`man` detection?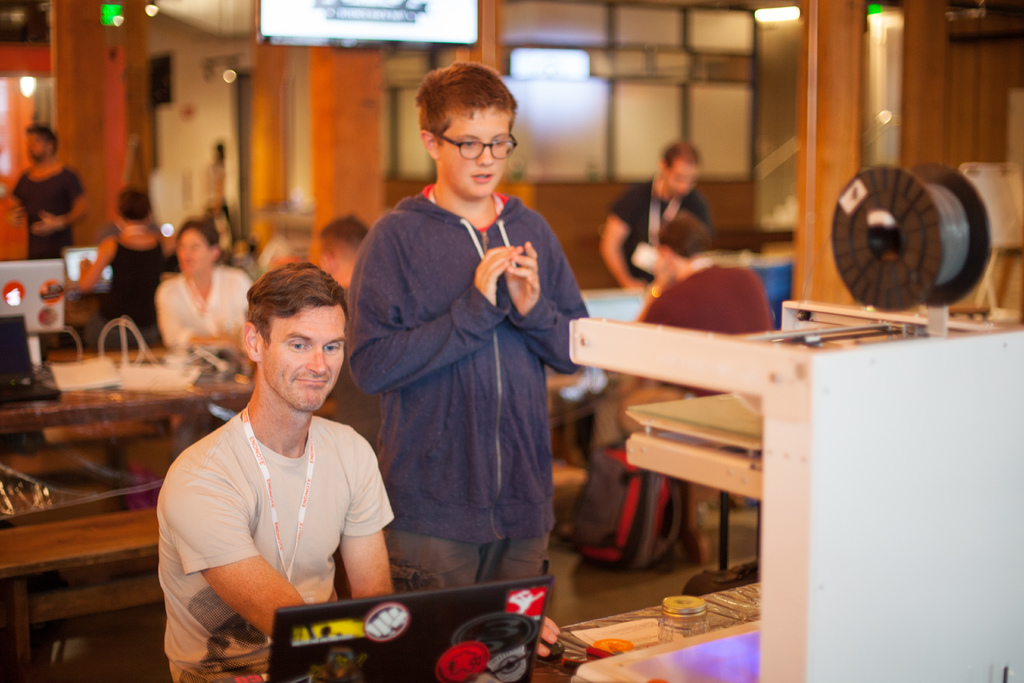
{"x1": 328, "y1": 213, "x2": 383, "y2": 383}
